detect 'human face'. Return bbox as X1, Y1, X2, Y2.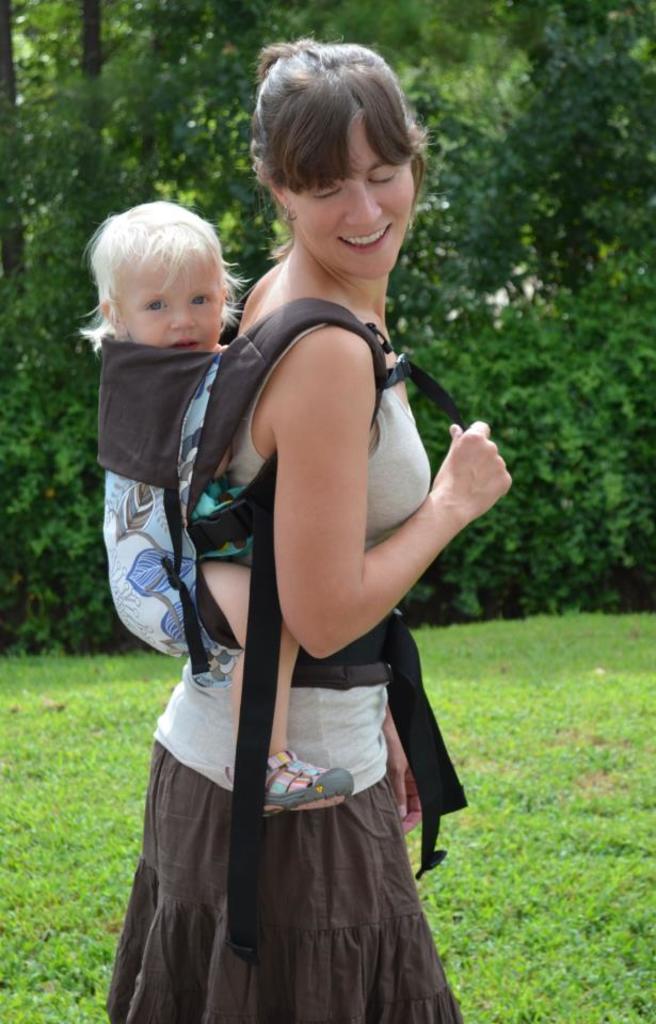
279, 103, 421, 272.
